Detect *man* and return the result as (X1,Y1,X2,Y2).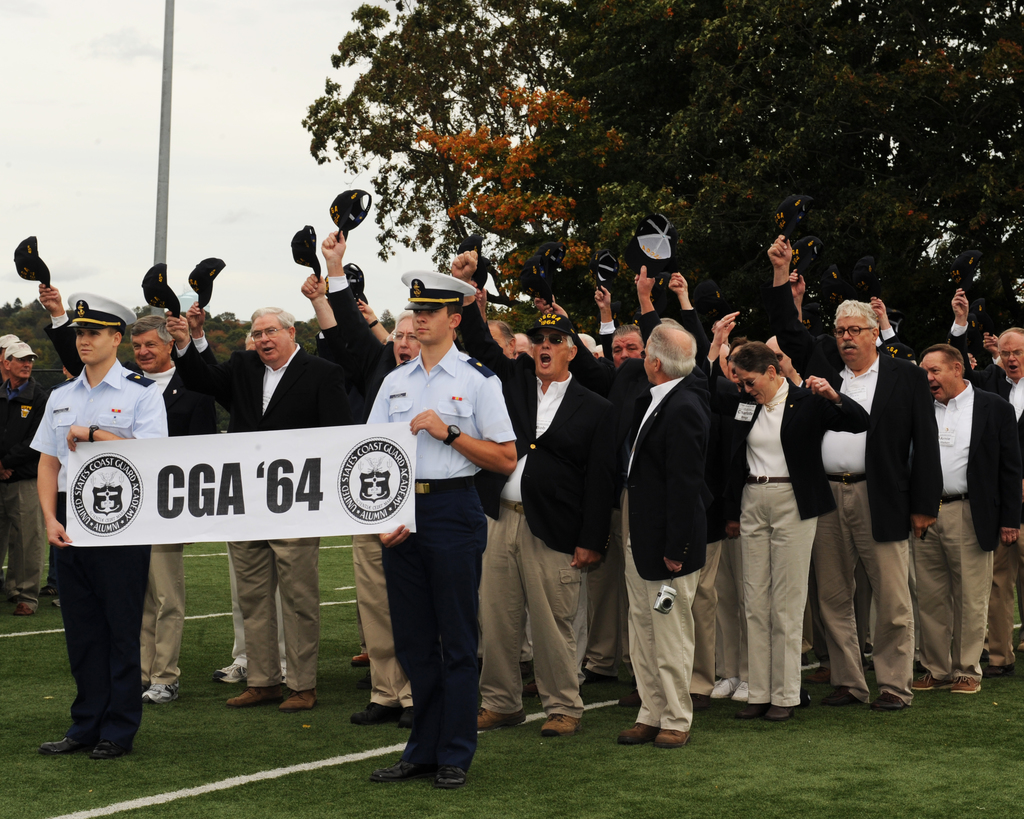
(26,285,170,760).
